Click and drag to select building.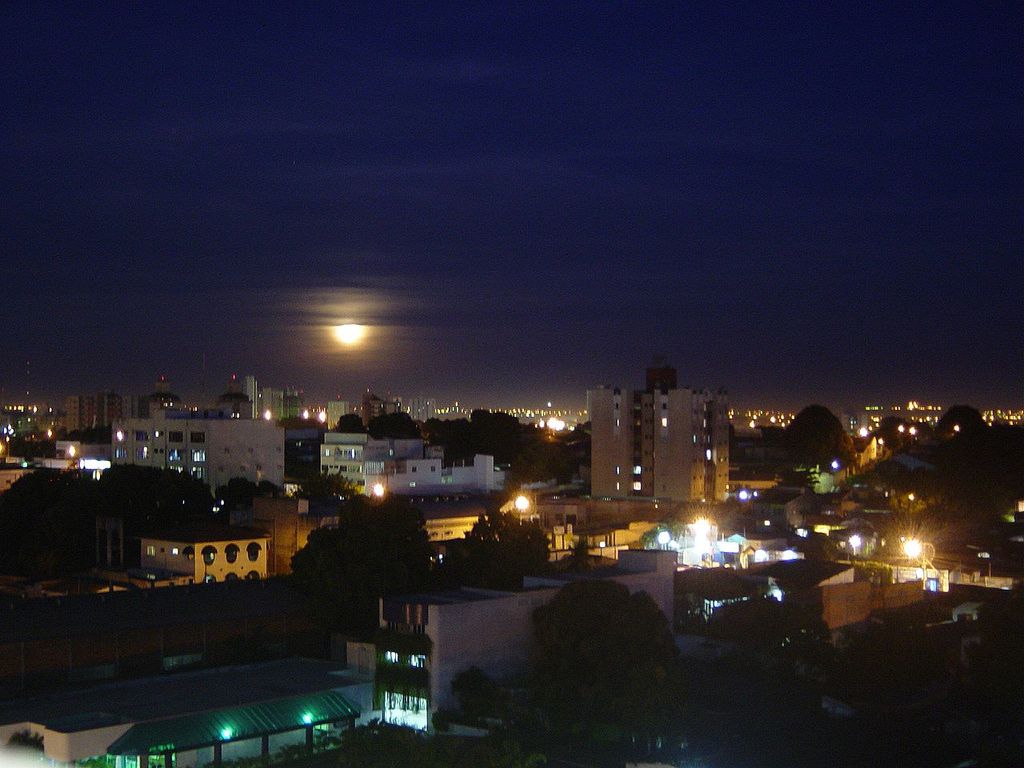
Selection: rect(380, 550, 671, 734).
